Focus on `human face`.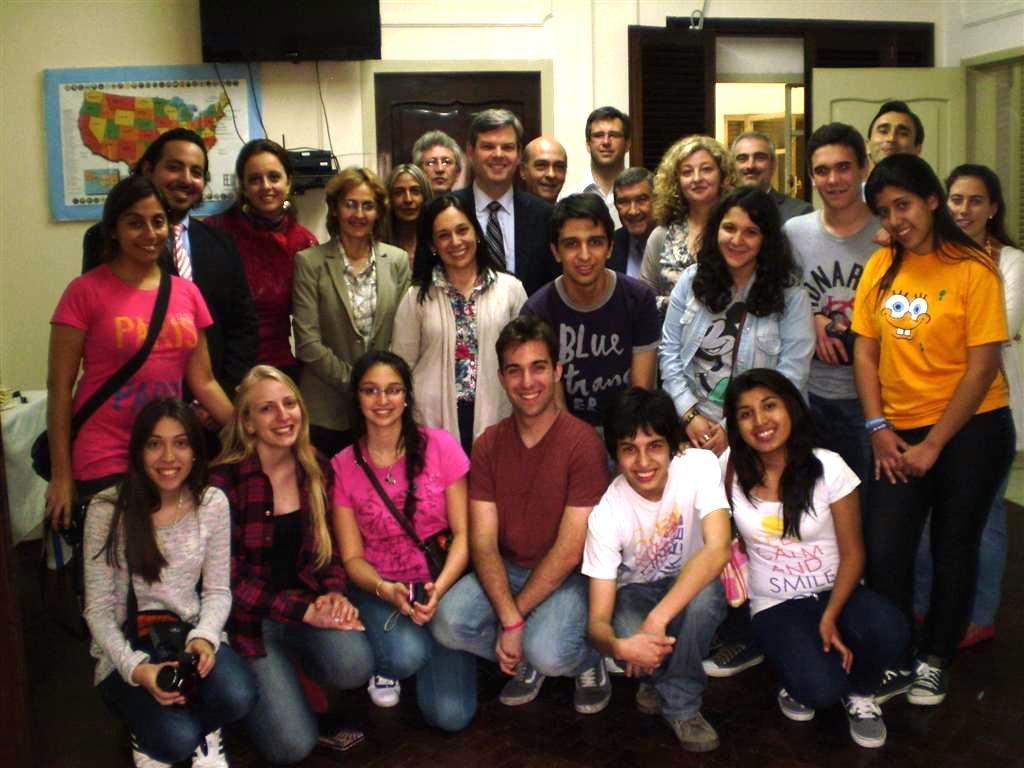
Focused at (590,120,626,163).
